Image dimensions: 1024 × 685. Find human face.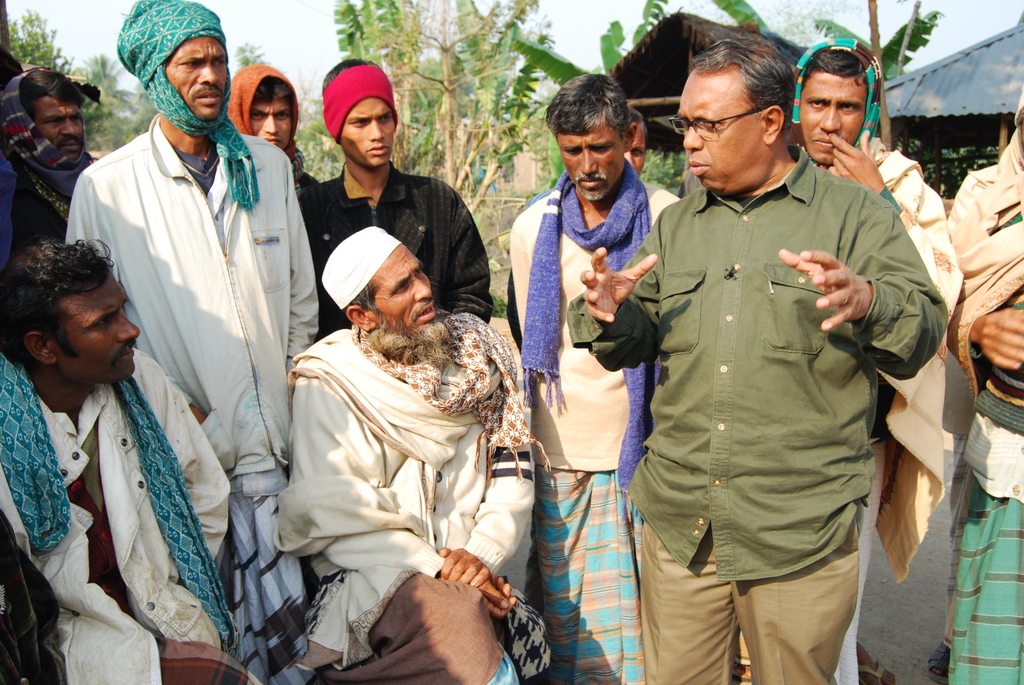
detection(557, 126, 627, 197).
